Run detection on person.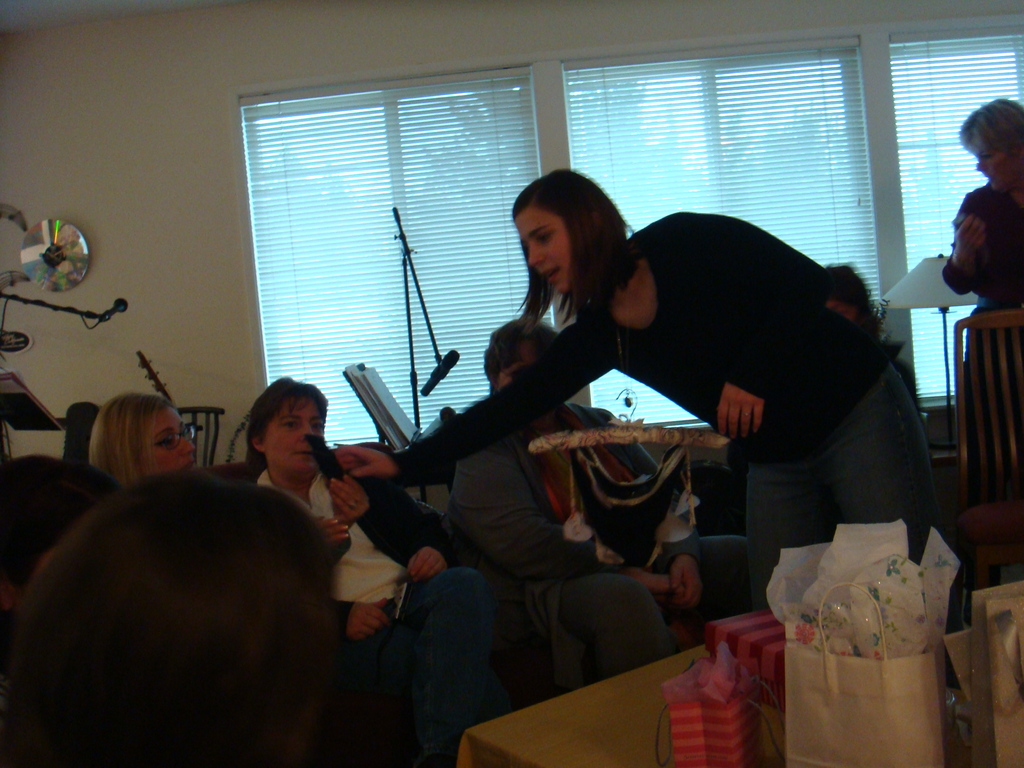
Result: box=[237, 367, 455, 765].
